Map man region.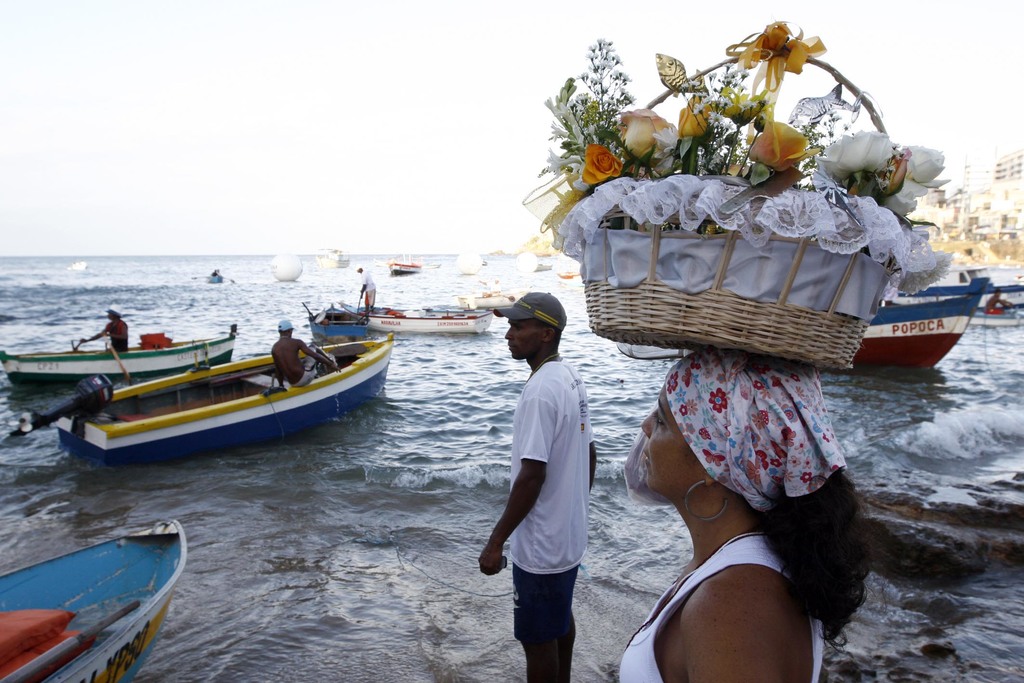
Mapped to l=462, t=279, r=600, b=682.
